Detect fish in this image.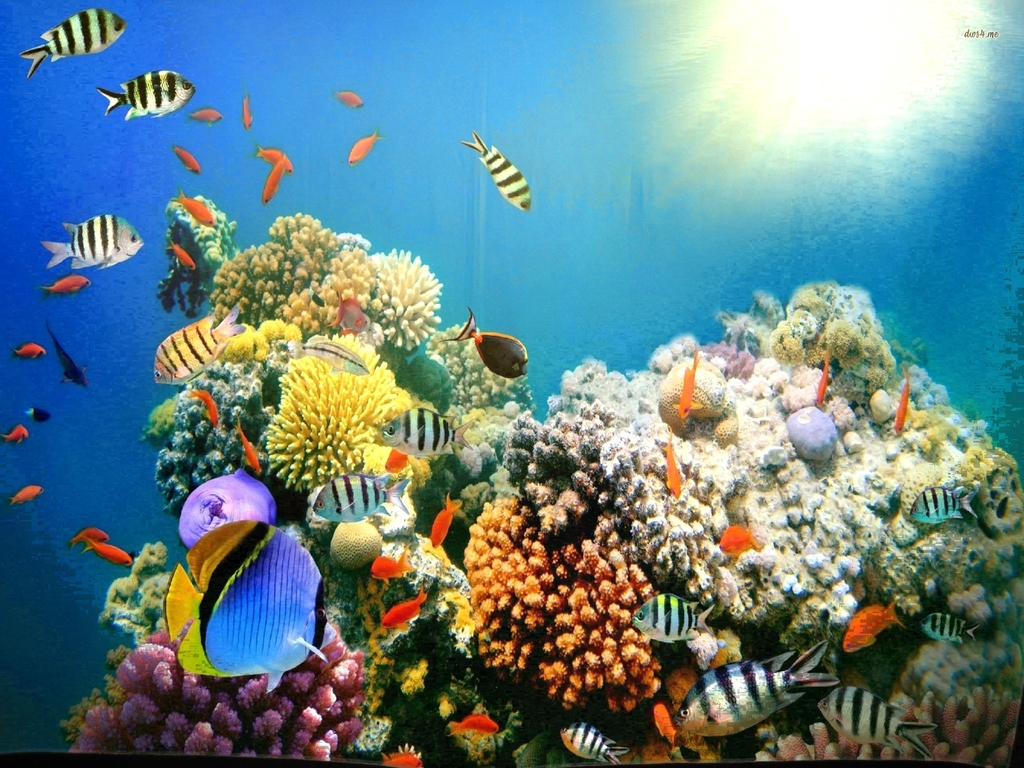
Detection: bbox=[350, 135, 388, 166].
